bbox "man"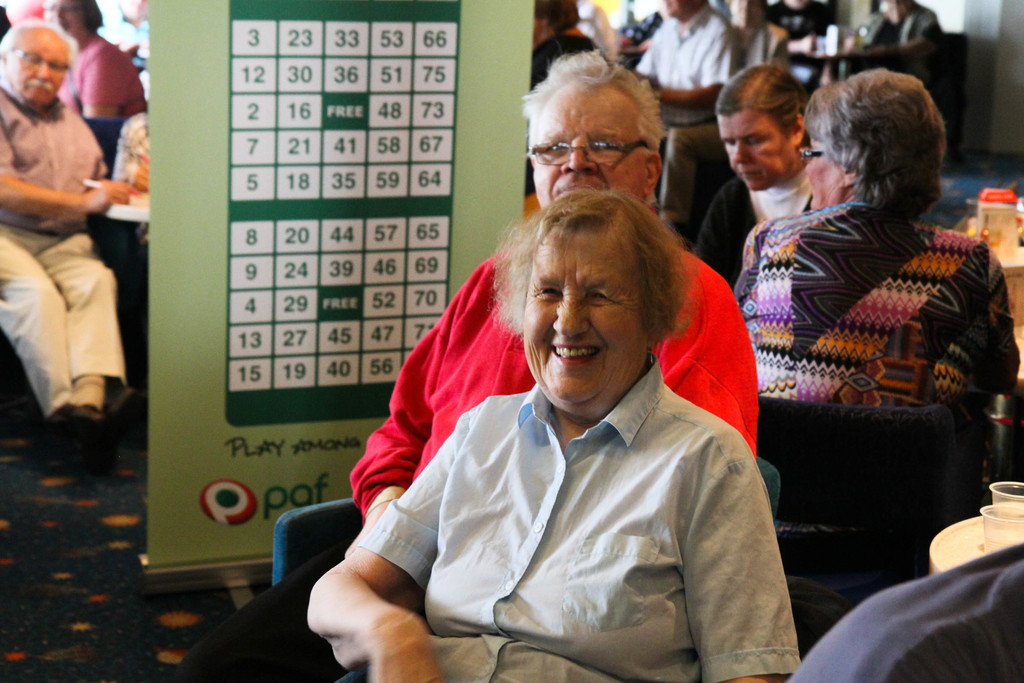
635 0 739 226
